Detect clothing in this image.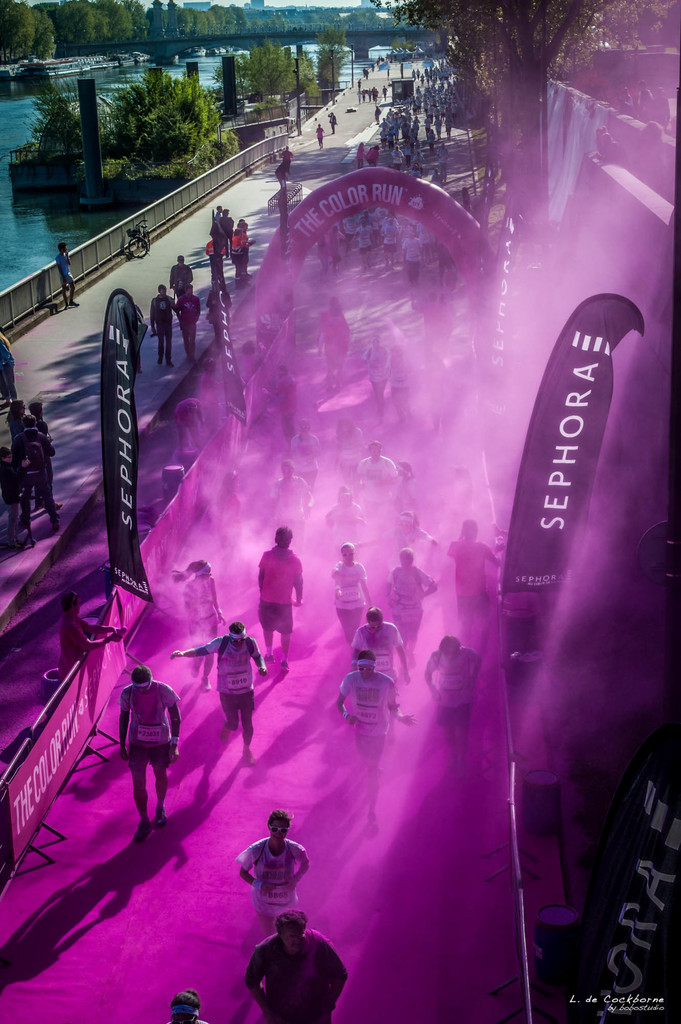
Detection: Rect(316, 311, 348, 381).
